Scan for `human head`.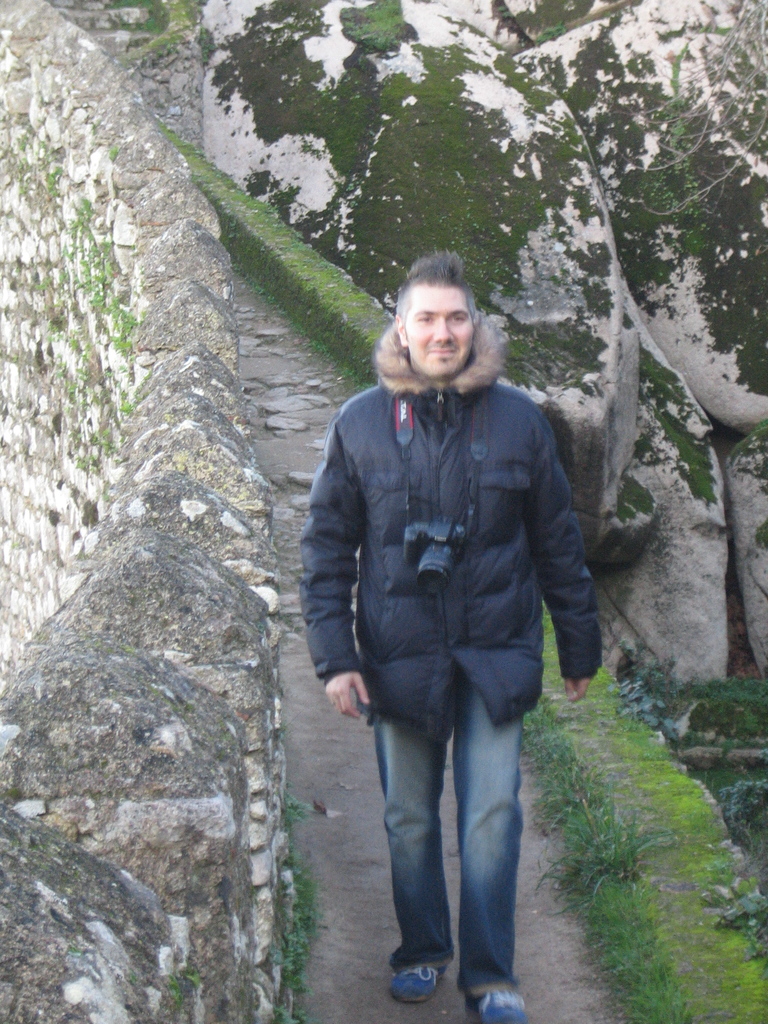
Scan result: [left=391, top=253, right=494, bottom=376].
